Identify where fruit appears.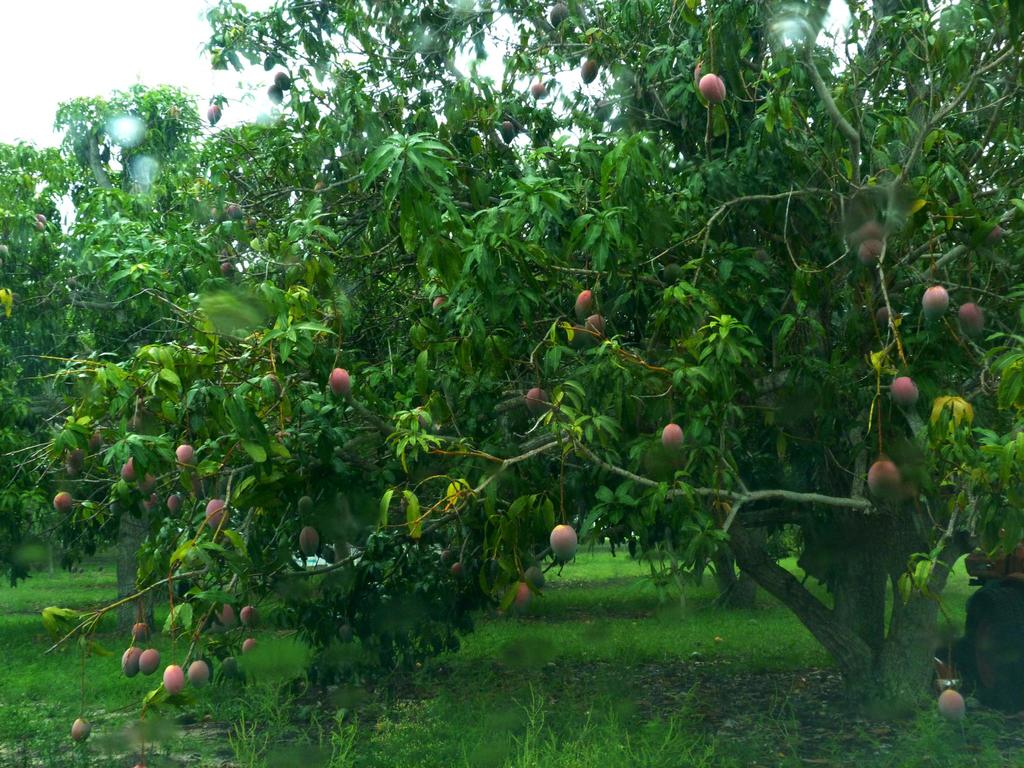
Appears at x1=922, y1=284, x2=947, y2=321.
